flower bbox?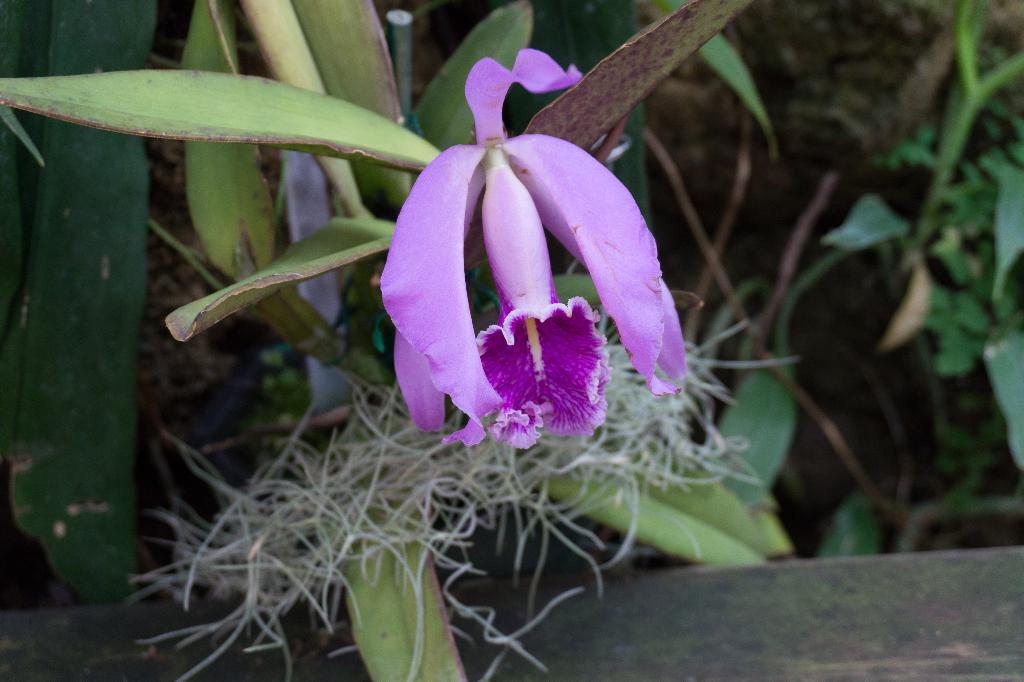
locate(382, 74, 654, 519)
